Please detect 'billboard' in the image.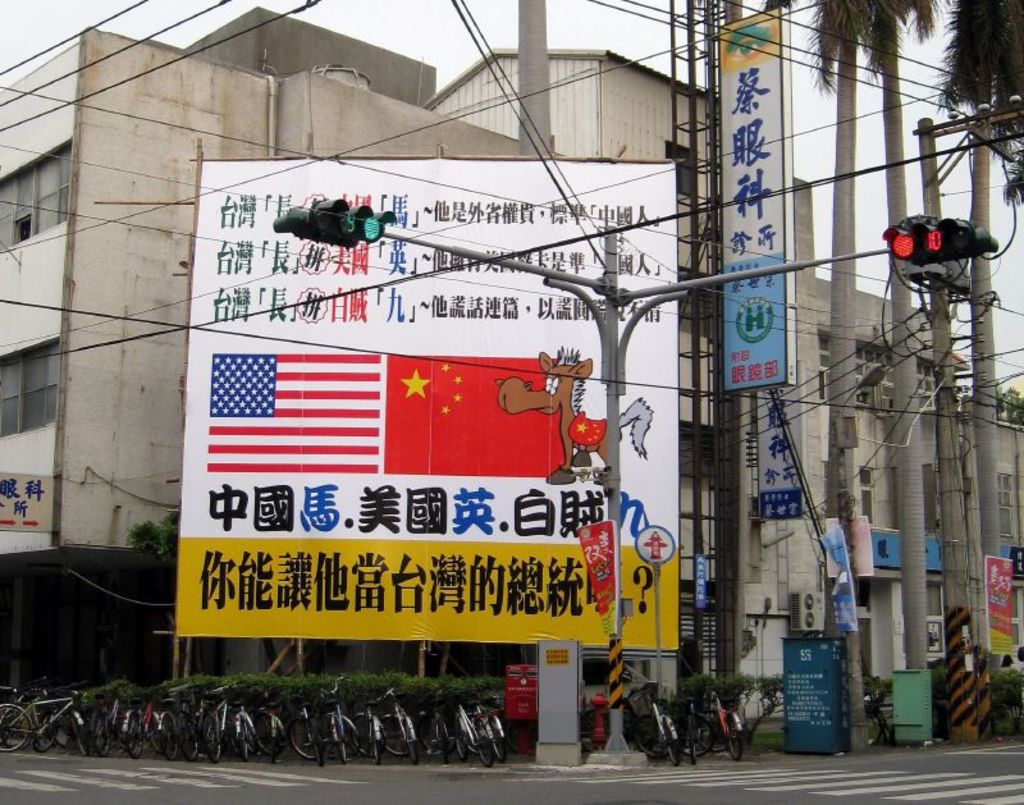
BBox(717, 10, 792, 387).
